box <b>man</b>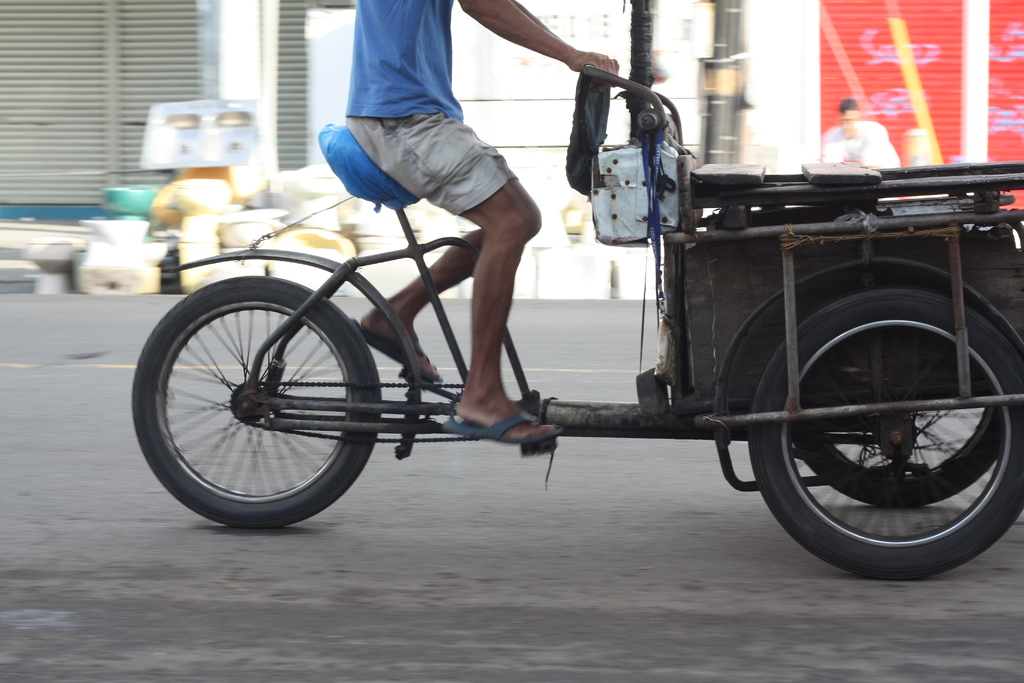
344/0/619/444
